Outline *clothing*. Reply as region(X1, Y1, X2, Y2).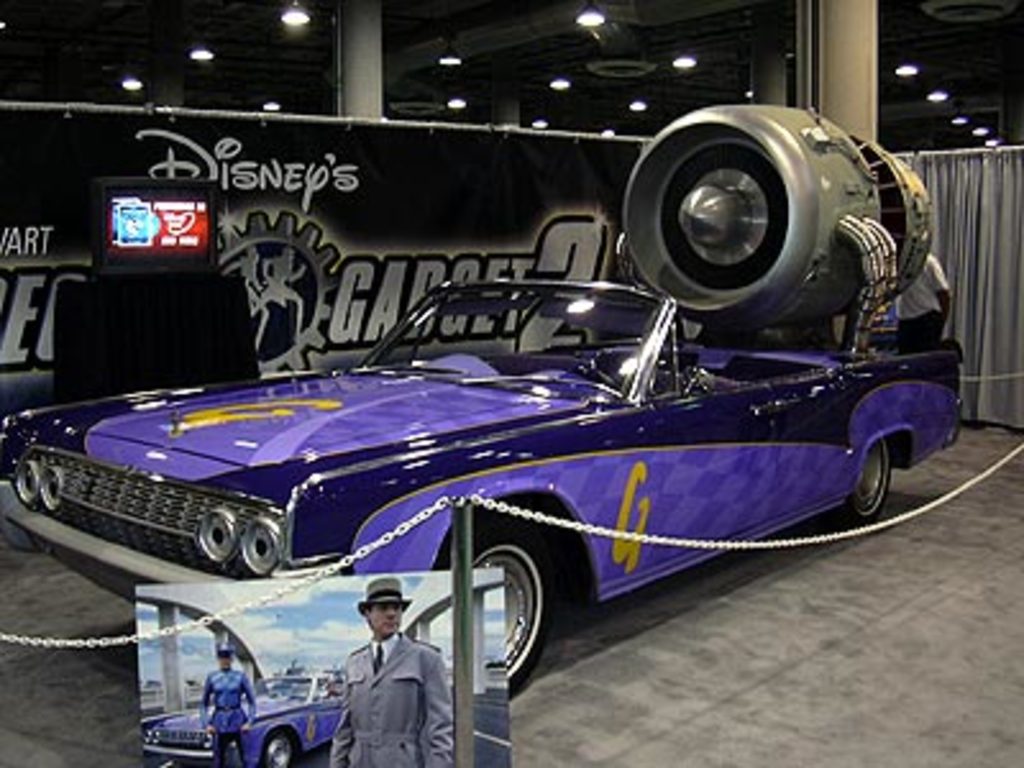
region(197, 671, 256, 765).
